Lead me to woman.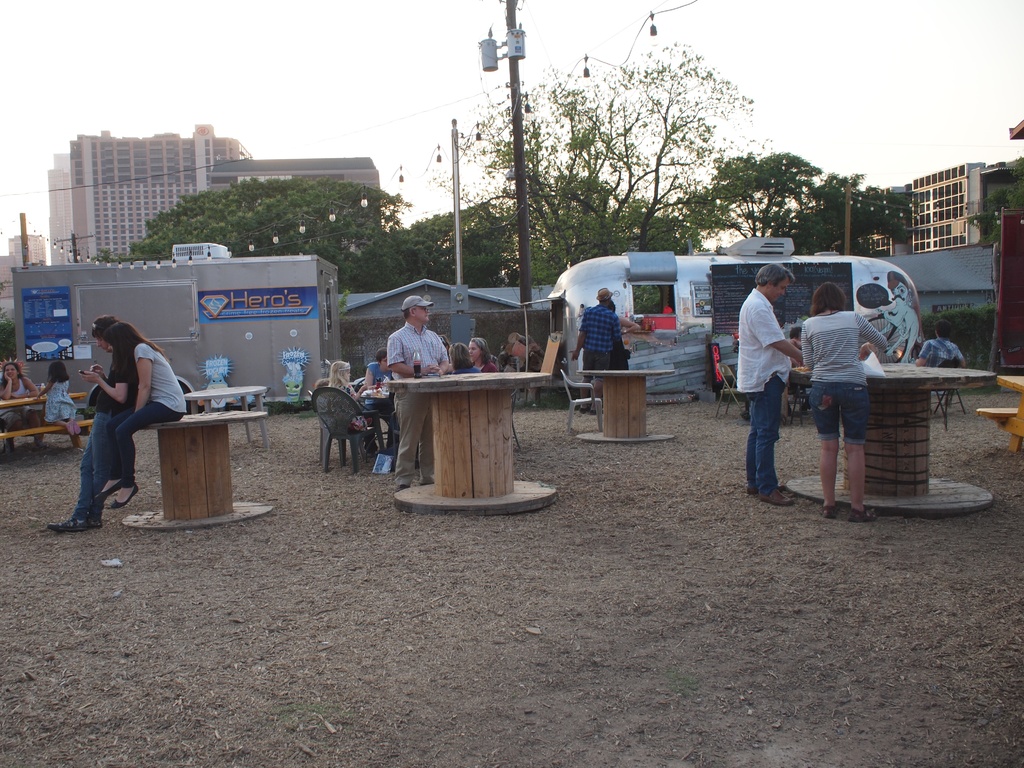
Lead to bbox=[444, 343, 482, 375].
